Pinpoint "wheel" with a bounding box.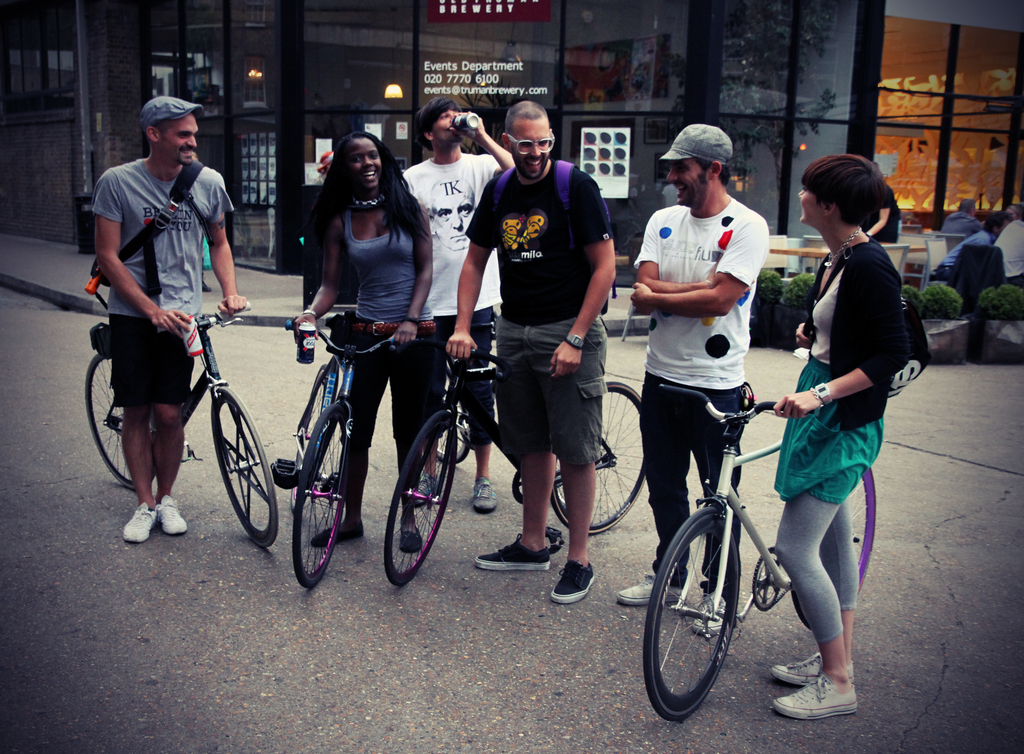
{"left": 380, "top": 408, "right": 456, "bottom": 586}.
